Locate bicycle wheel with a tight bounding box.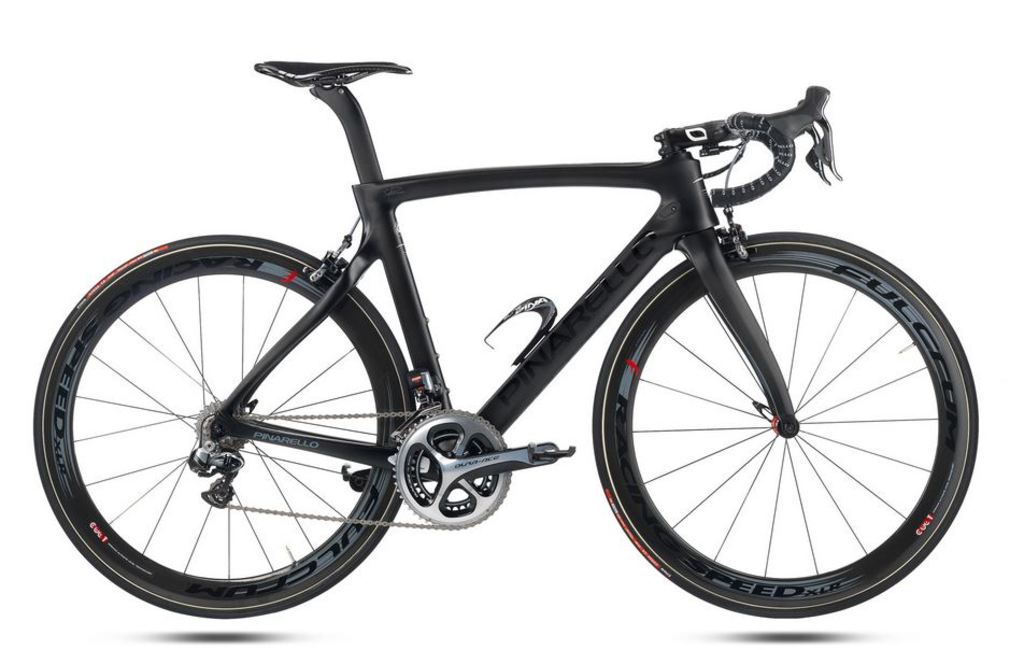
[left=35, top=250, right=408, bottom=630].
